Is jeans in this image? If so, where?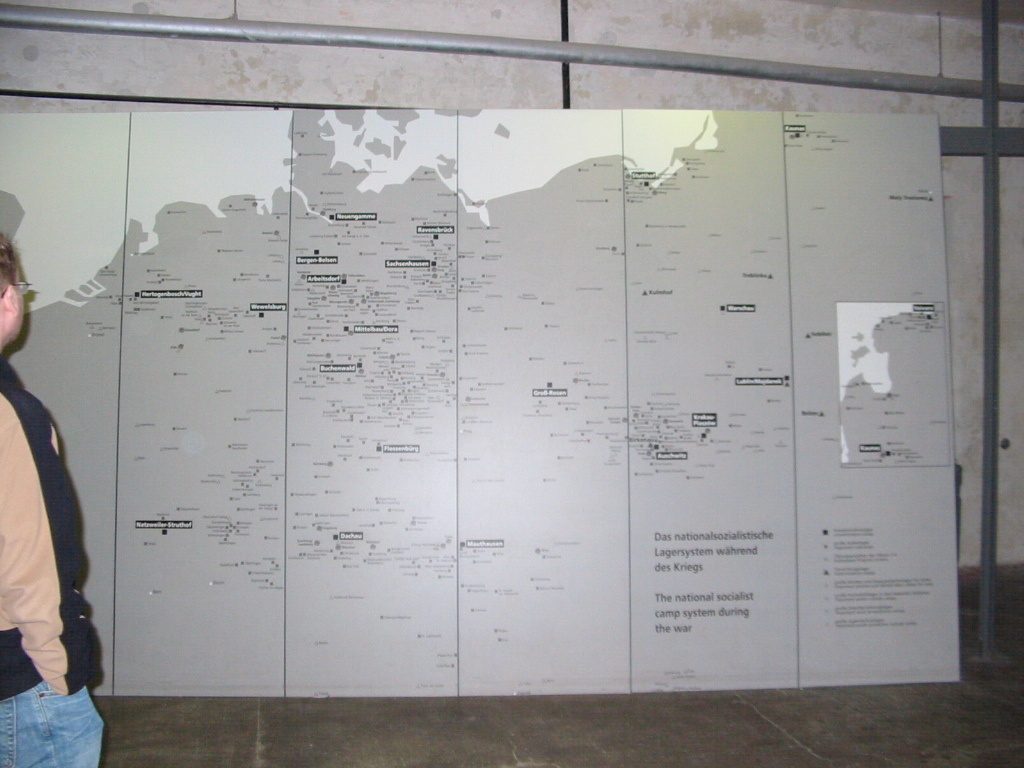
Yes, at left=13, top=662, right=82, bottom=764.
